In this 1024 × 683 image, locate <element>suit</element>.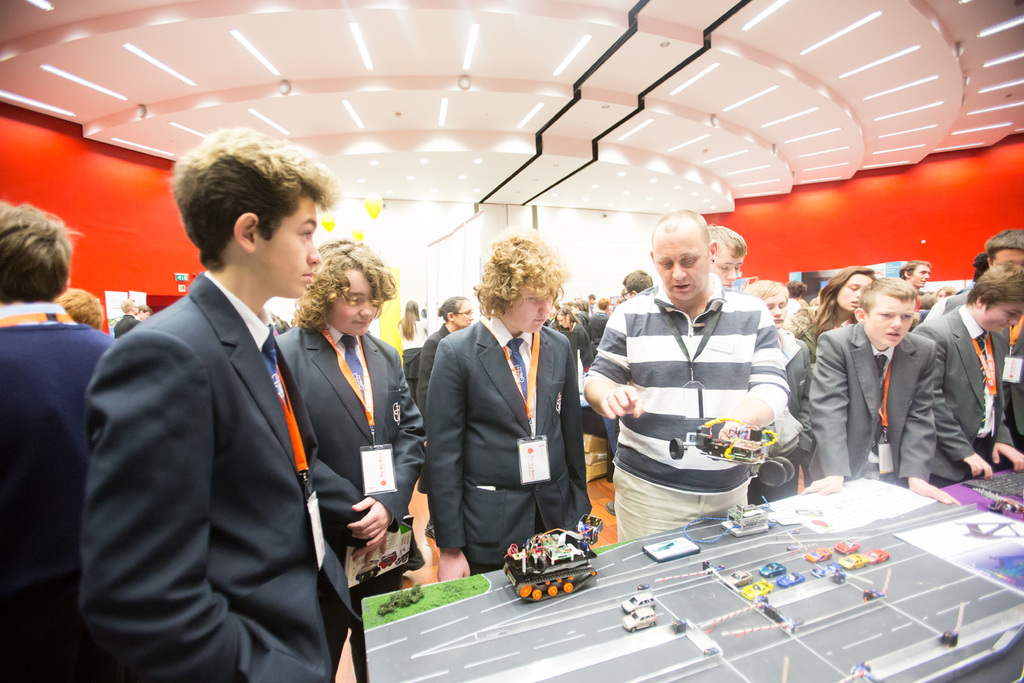
Bounding box: box=[427, 309, 593, 574].
